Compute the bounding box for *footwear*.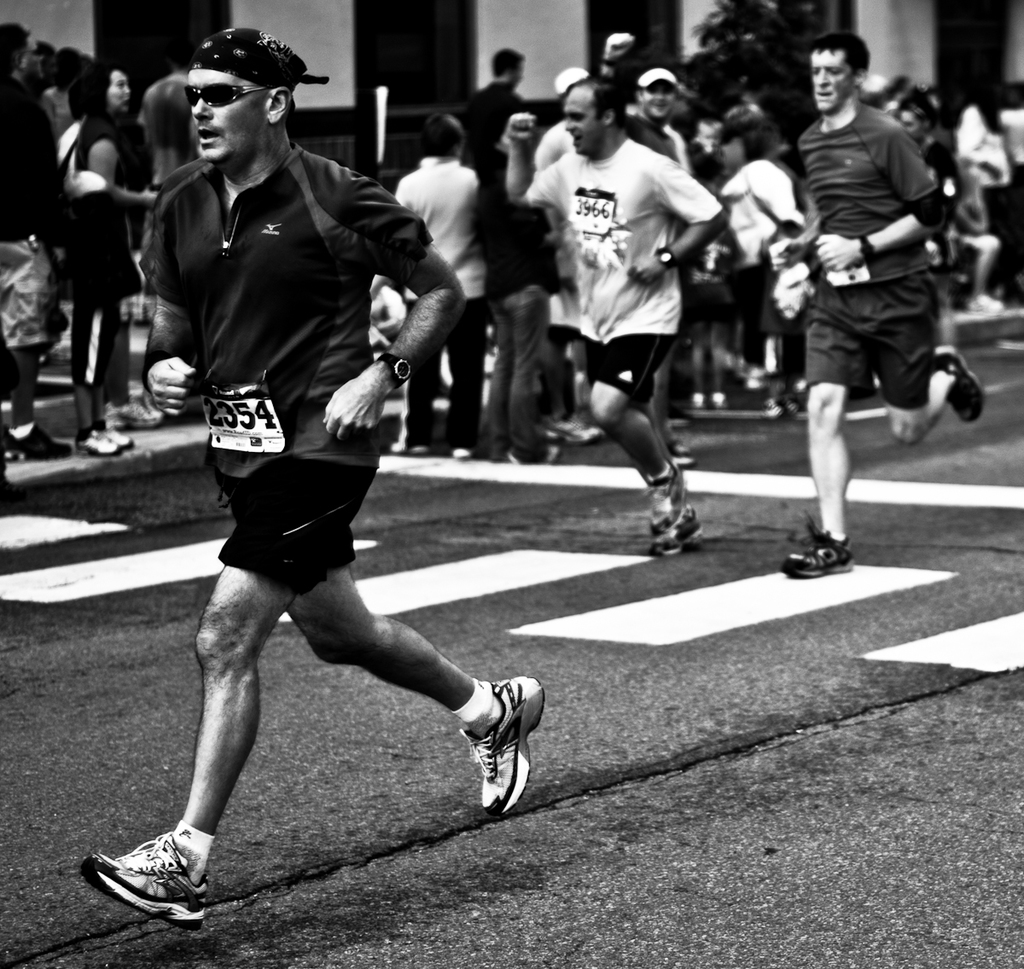
[459, 671, 546, 821].
